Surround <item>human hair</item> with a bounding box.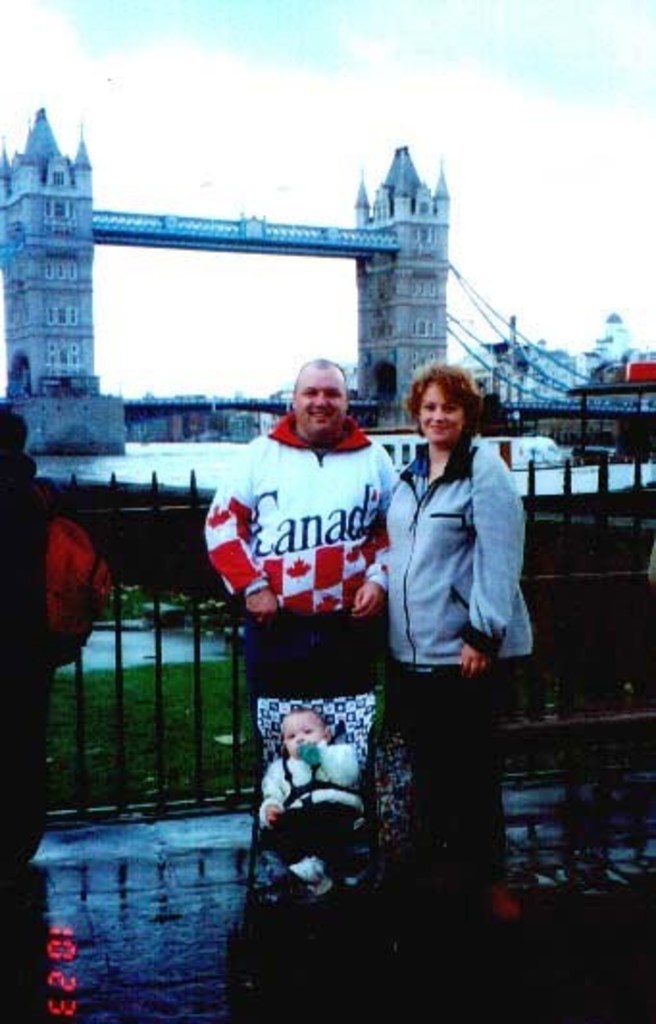
pyautogui.locateOnScreen(402, 356, 473, 439).
